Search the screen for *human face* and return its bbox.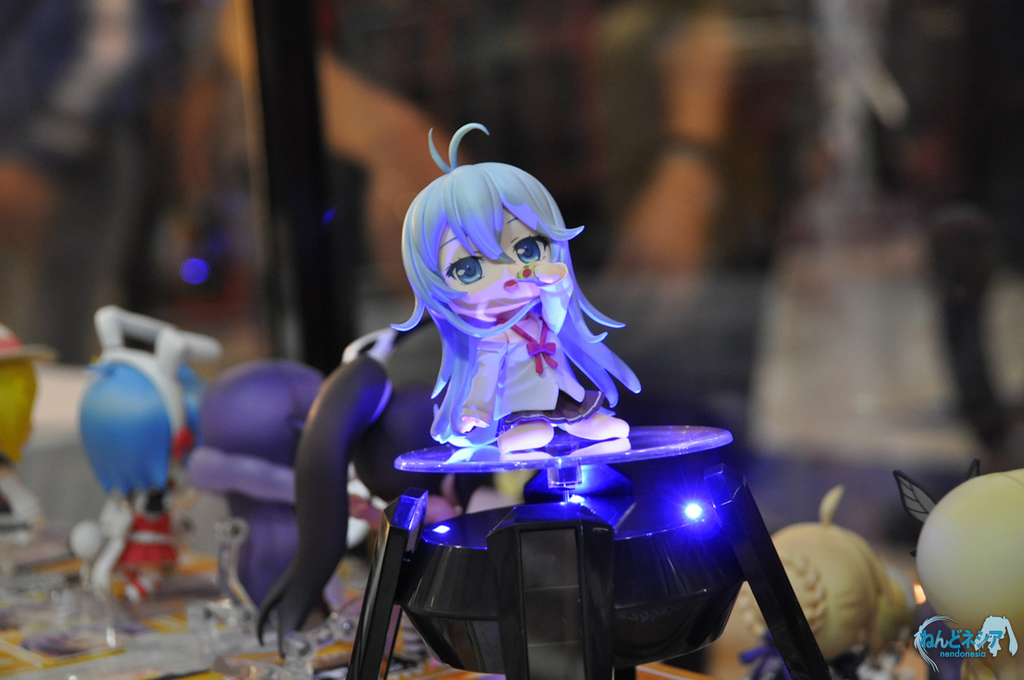
Found: 440/204/553/296.
